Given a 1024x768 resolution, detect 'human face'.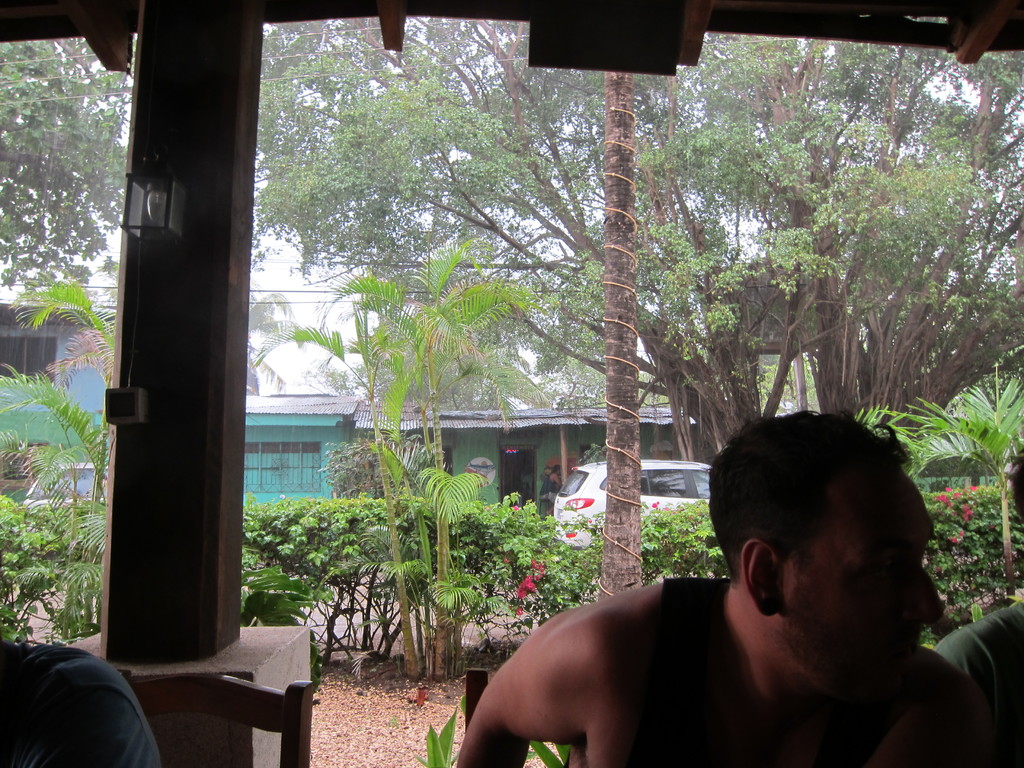
pyautogui.locateOnScreen(783, 465, 944, 699).
